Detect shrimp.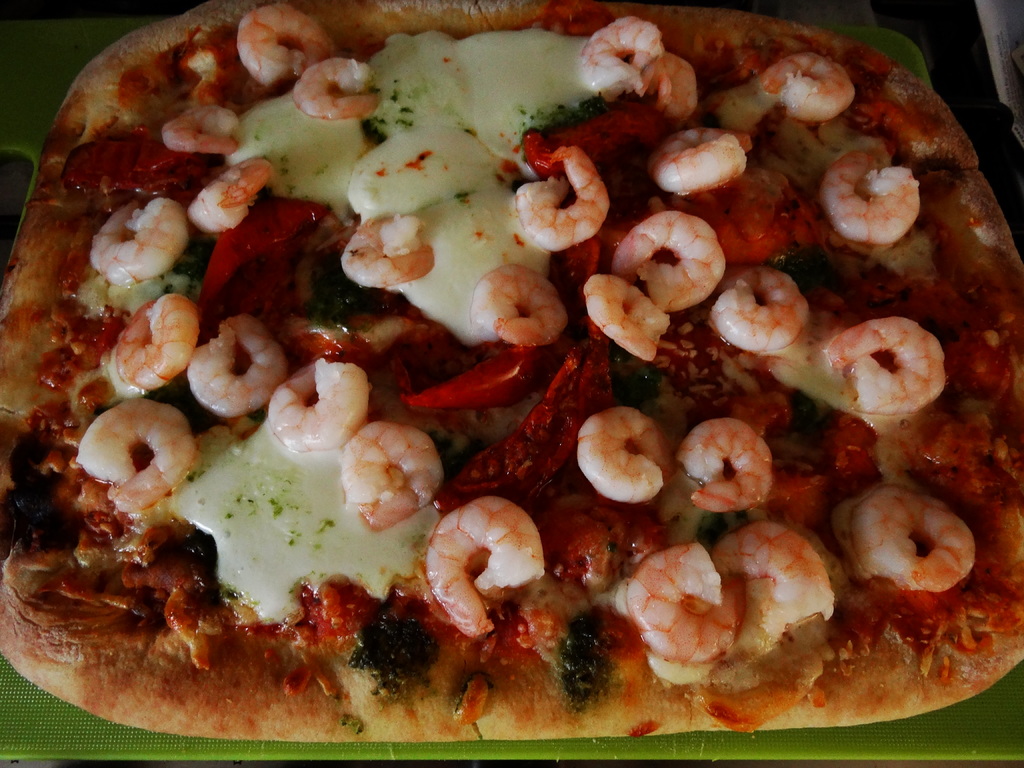
Detected at x1=711, y1=522, x2=831, y2=648.
